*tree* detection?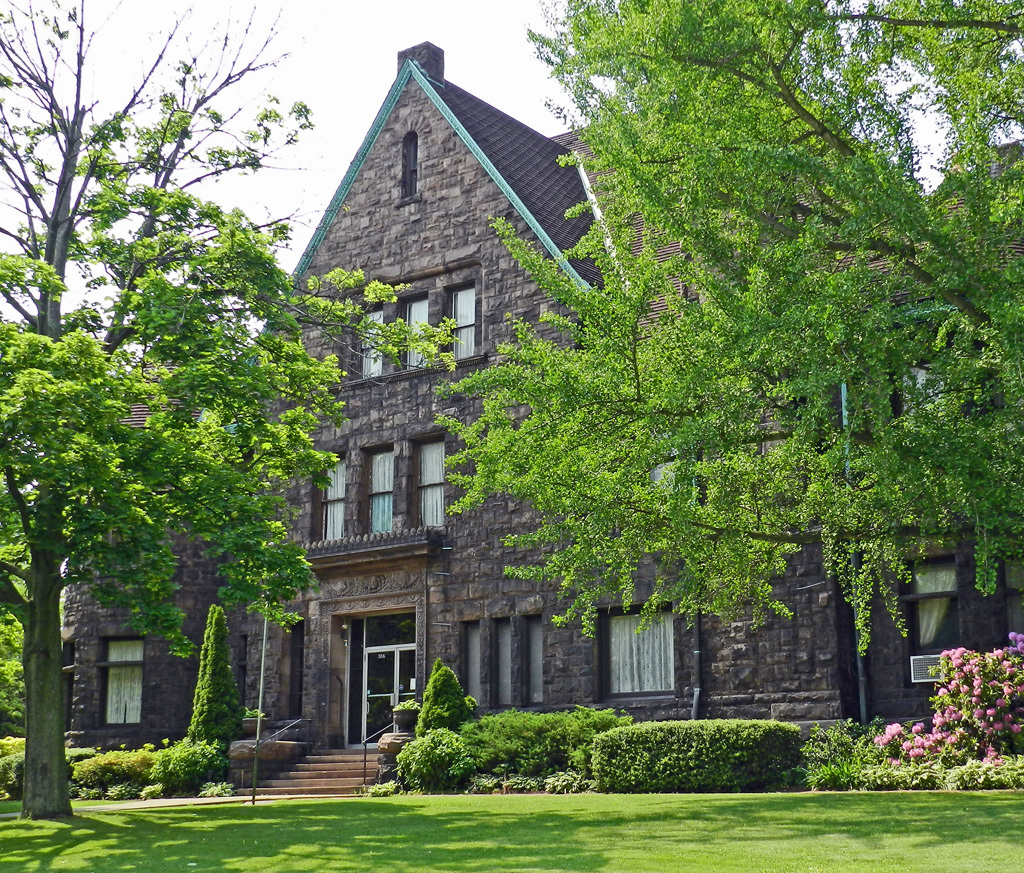
l=423, t=0, r=1023, b=666
